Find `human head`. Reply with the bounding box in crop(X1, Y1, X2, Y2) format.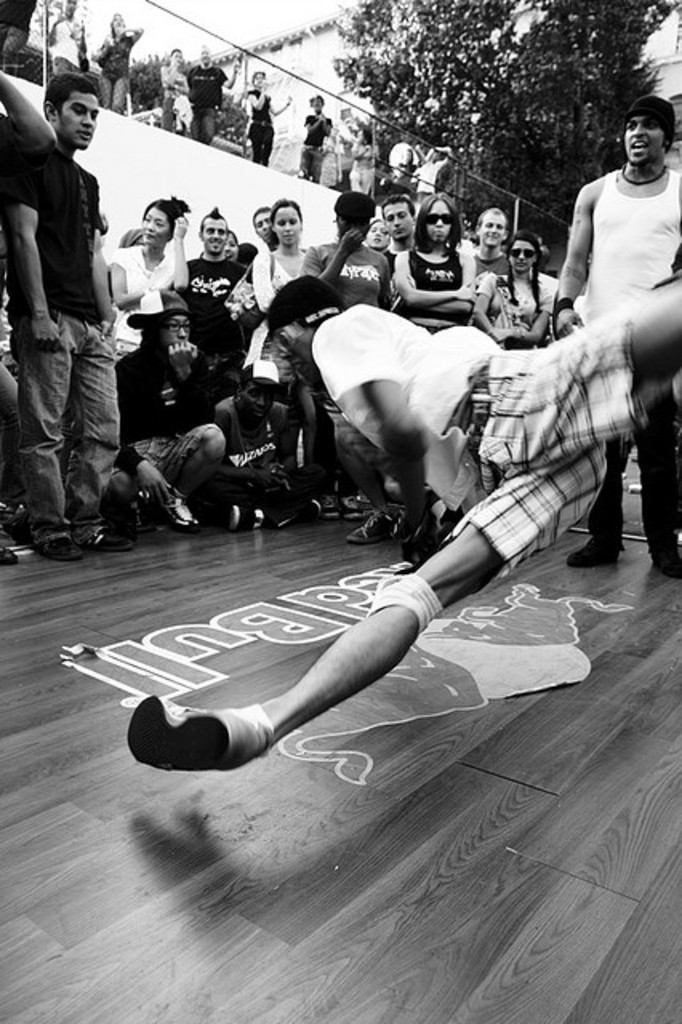
crop(367, 222, 391, 251).
